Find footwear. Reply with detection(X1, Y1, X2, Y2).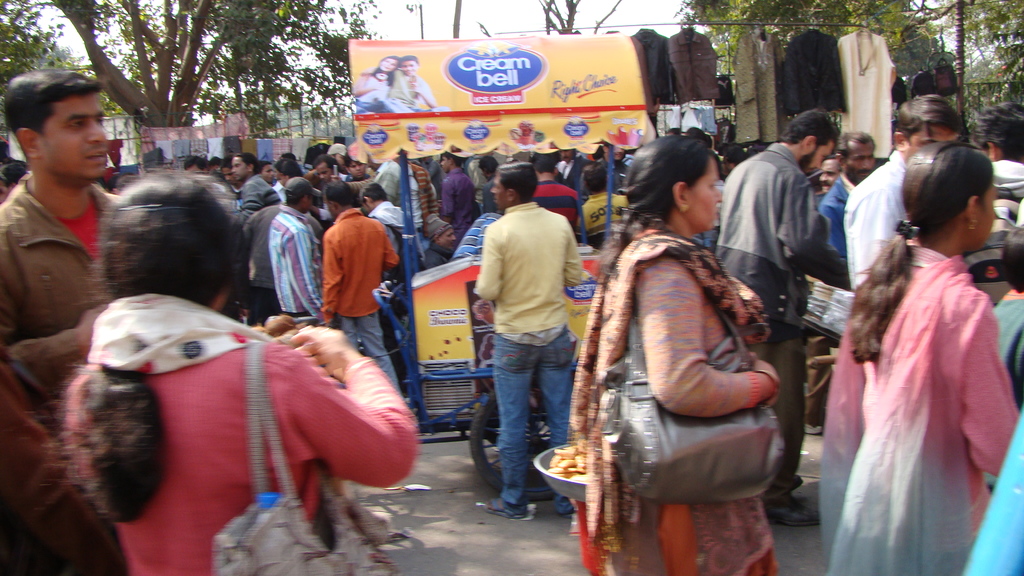
detection(774, 500, 829, 534).
